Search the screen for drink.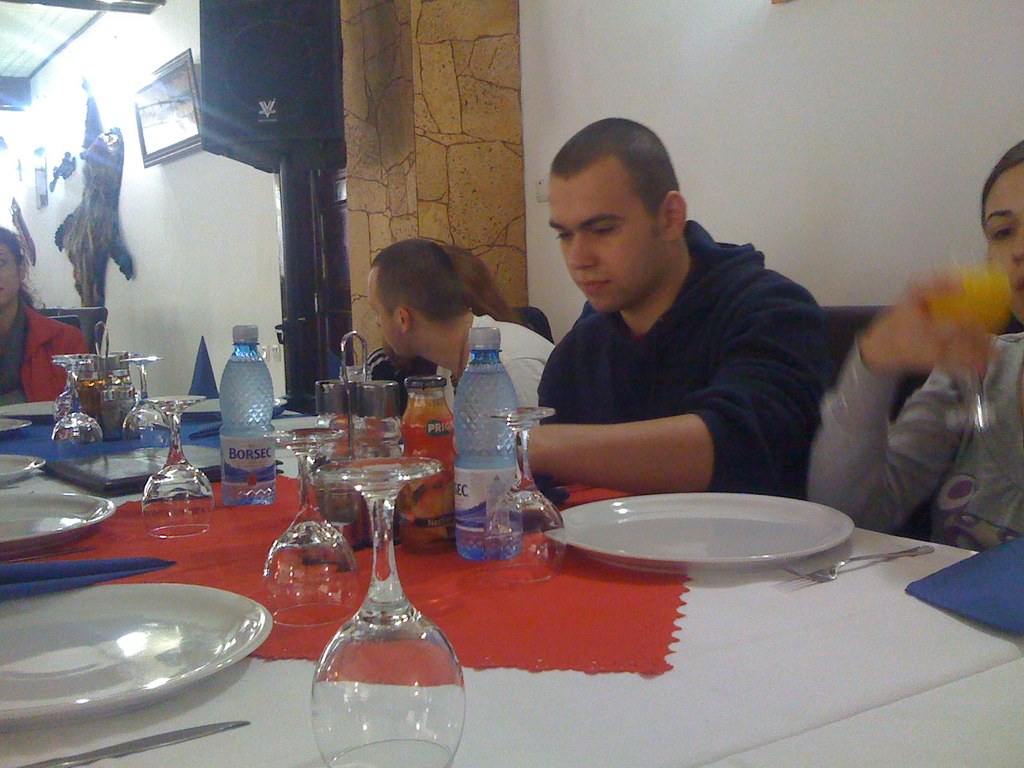
Found at 446 392 538 544.
